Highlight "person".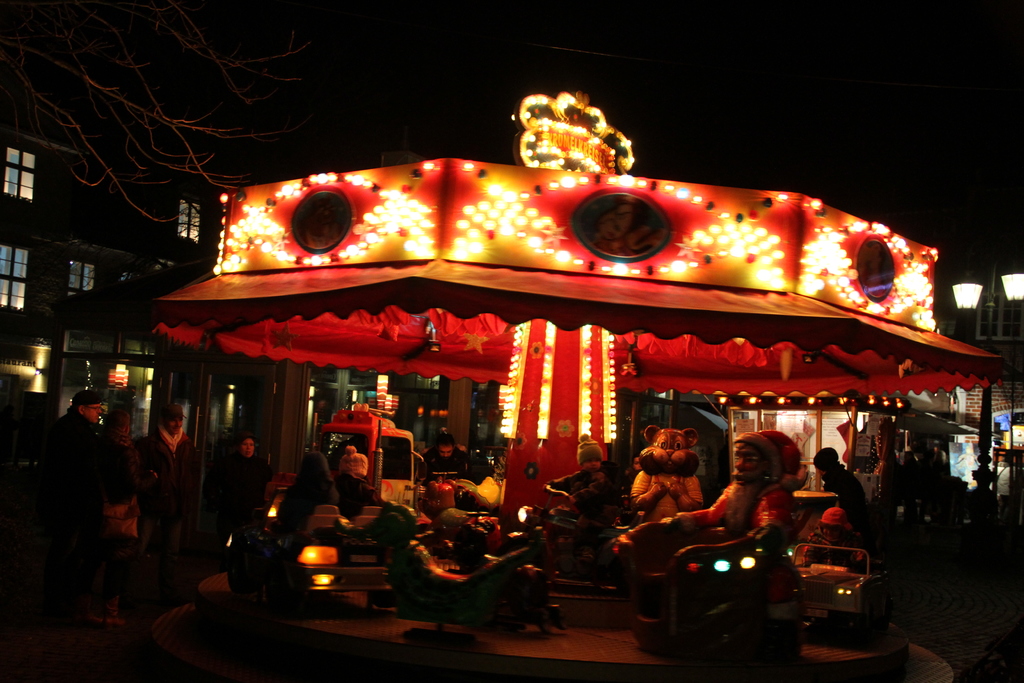
Highlighted region: l=187, t=427, r=264, b=568.
